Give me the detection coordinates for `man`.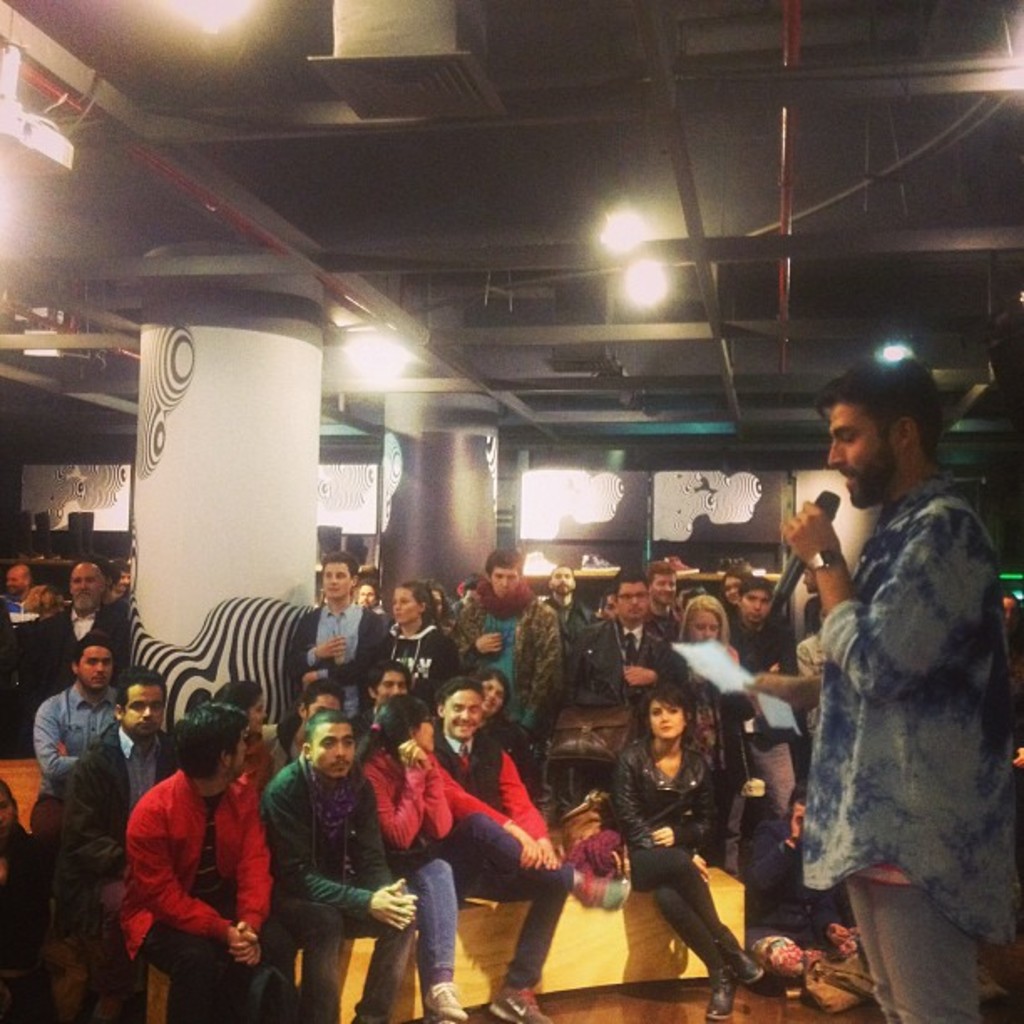
[0, 567, 28, 606].
